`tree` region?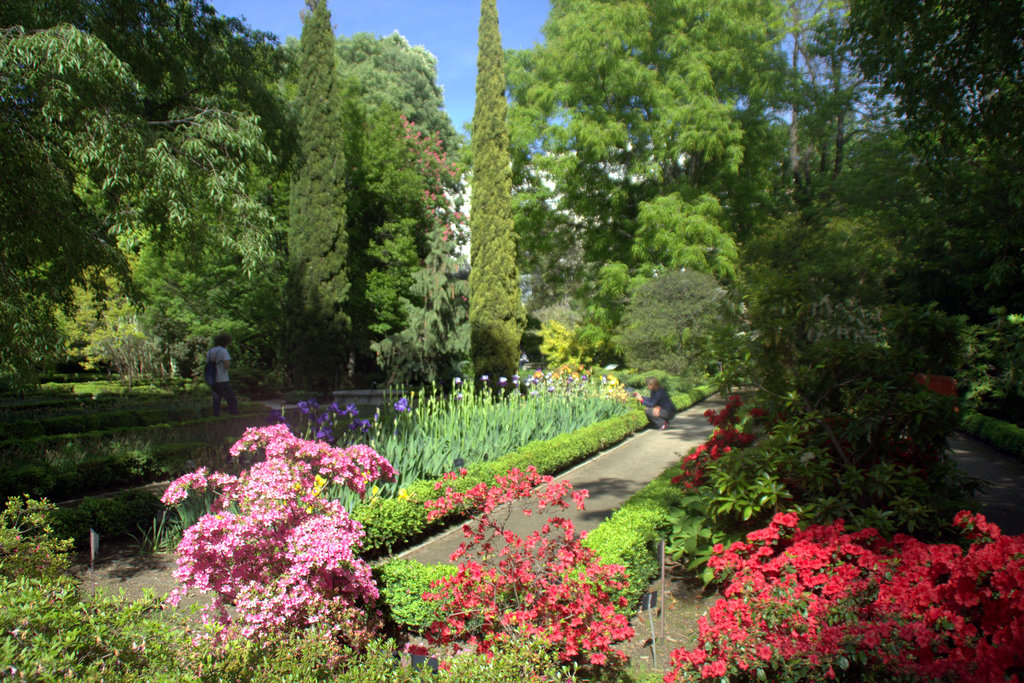
<bbox>279, 0, 358, 404</bbox>
